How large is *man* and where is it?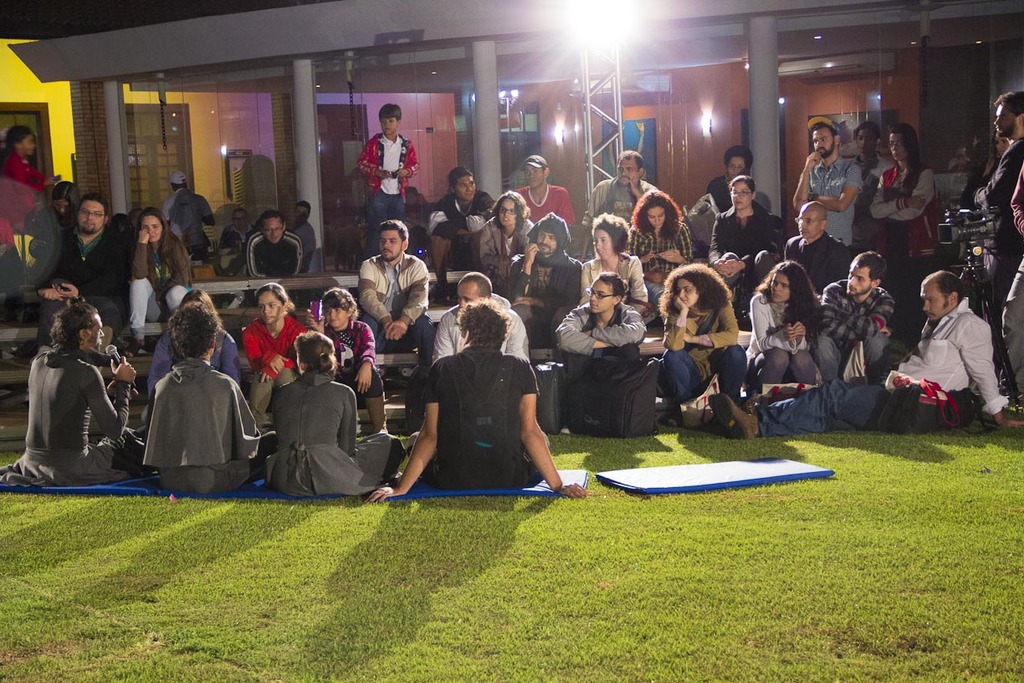
Bounding box: left=554, top=272, right=647, bottom=382.
